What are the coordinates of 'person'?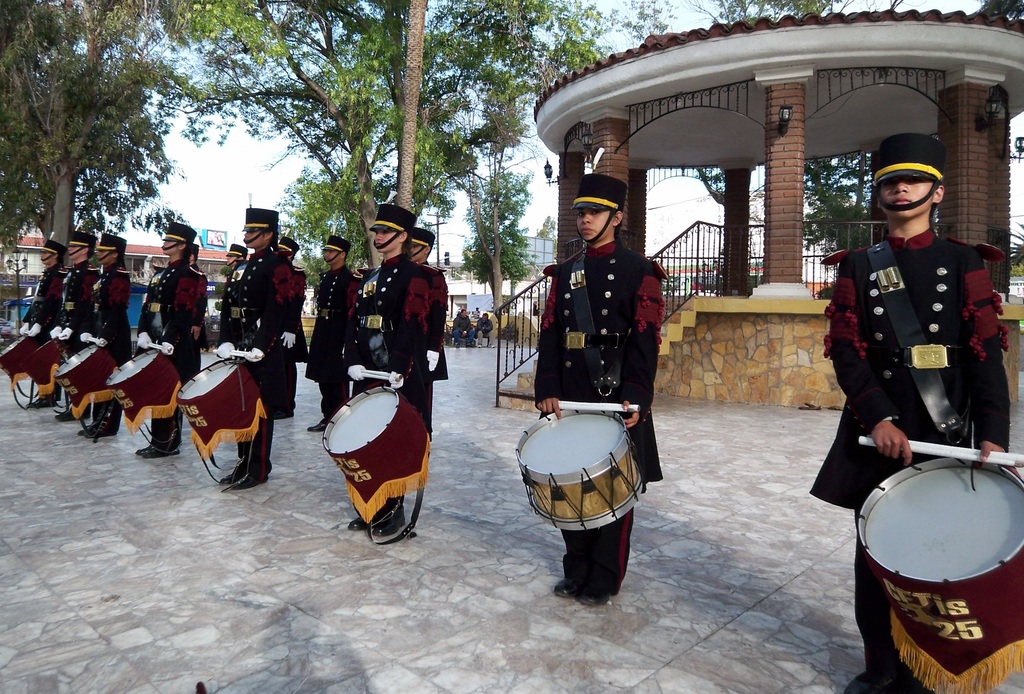
crop(810, 131, 1014, 693).
